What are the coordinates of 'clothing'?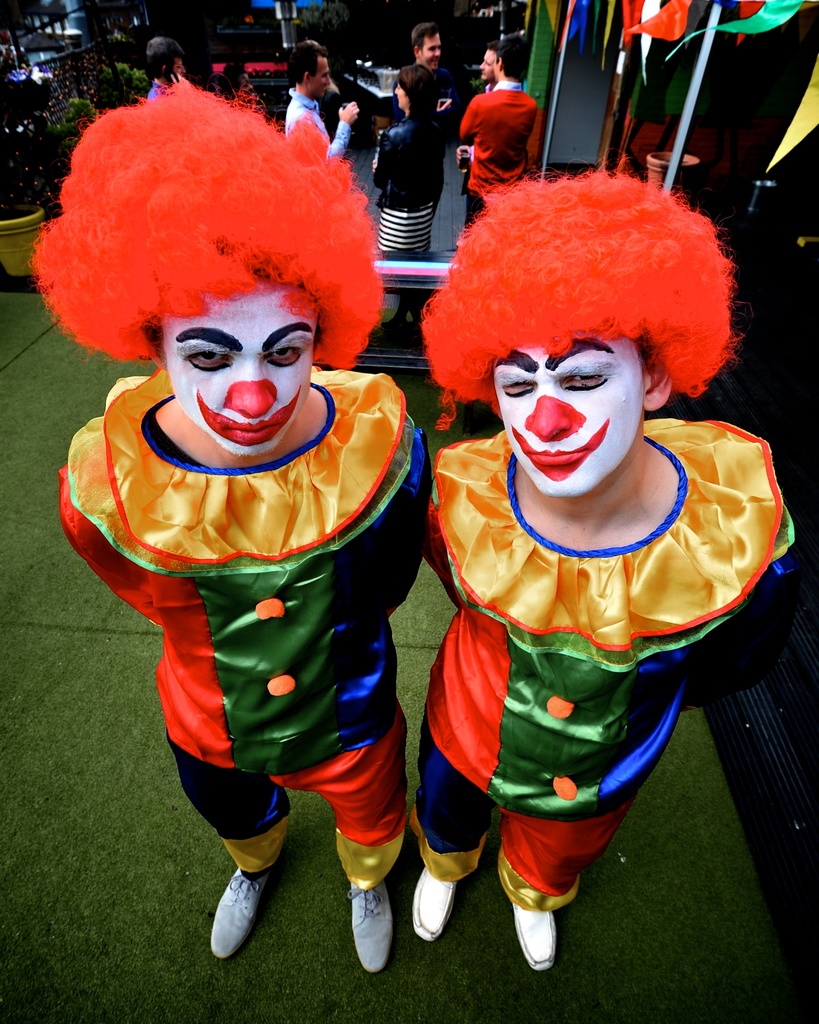
<bbox>139, 76, 170, 101</bbox>.
